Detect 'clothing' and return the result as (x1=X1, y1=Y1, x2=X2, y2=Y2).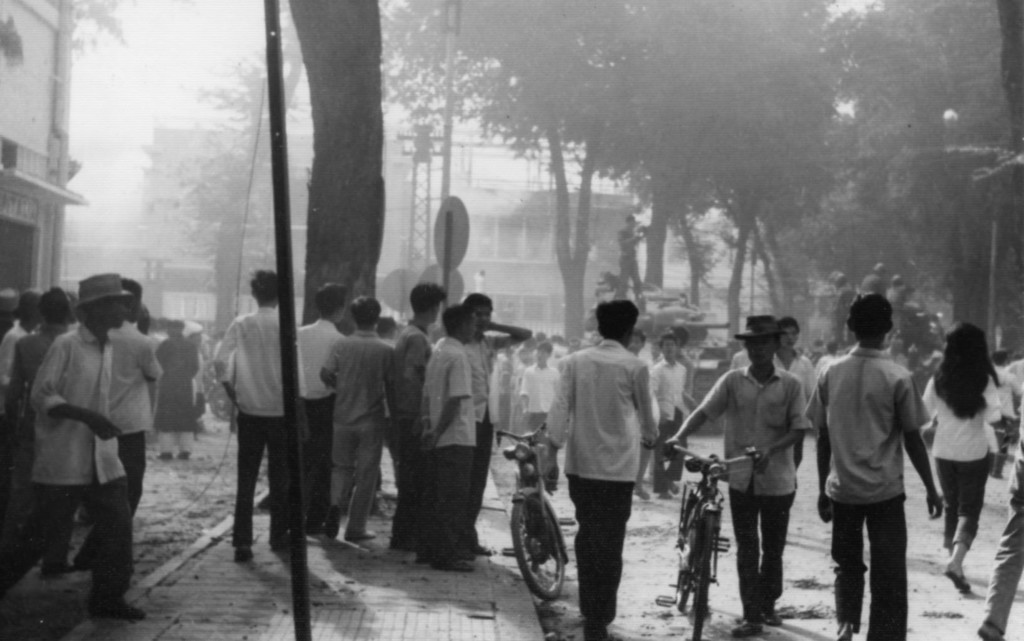
(x1=0, y1=332, x2=86, y2=540).
